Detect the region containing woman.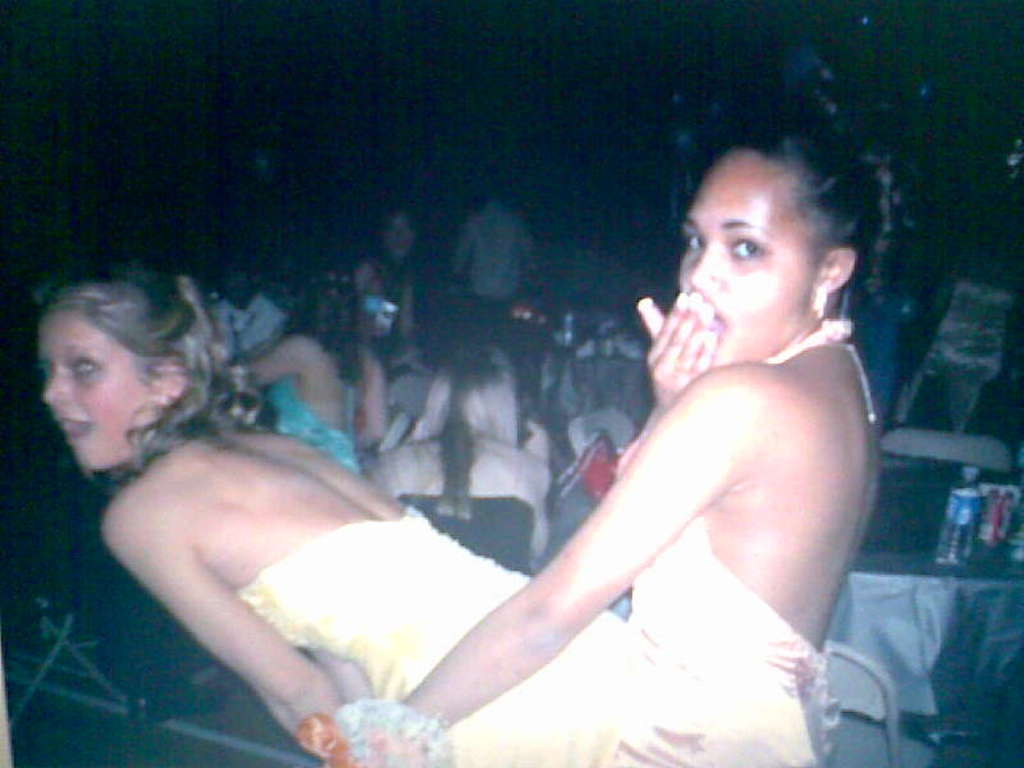
{"left": 31, "top": 262, "right": 620, "bottom": 767}.
